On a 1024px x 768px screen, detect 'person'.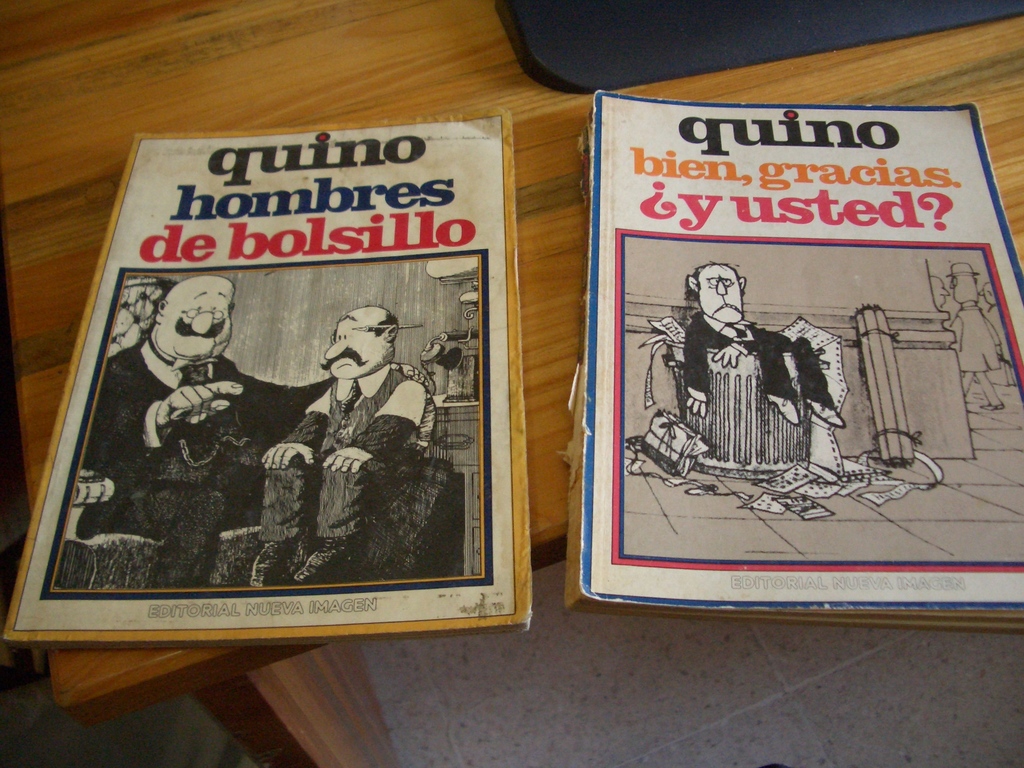
(left=951, top=262, right=1007, bottom=409).
